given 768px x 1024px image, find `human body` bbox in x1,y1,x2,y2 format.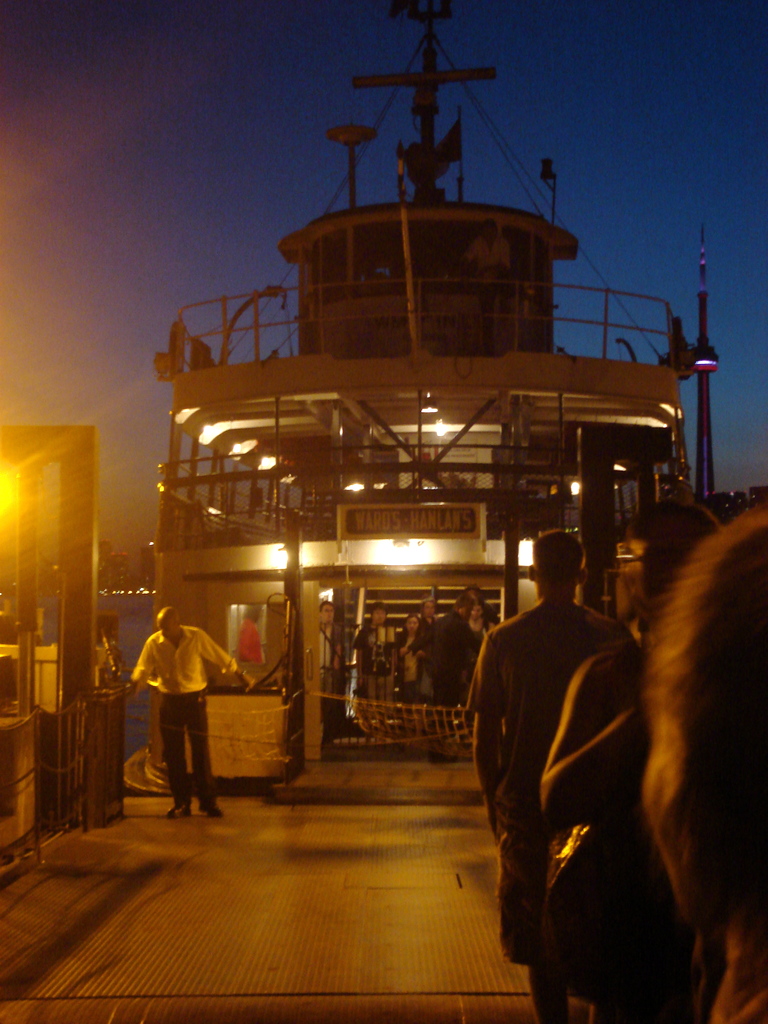
396,611,417,701.
